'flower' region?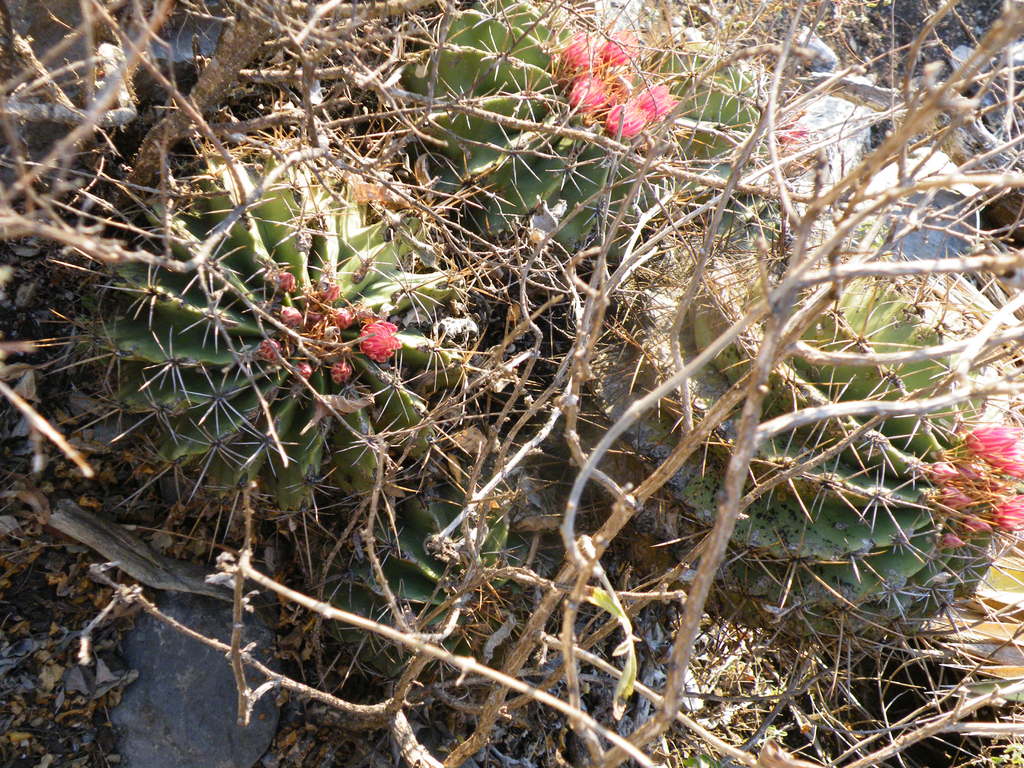
rect(339, 307, 362, 330)
